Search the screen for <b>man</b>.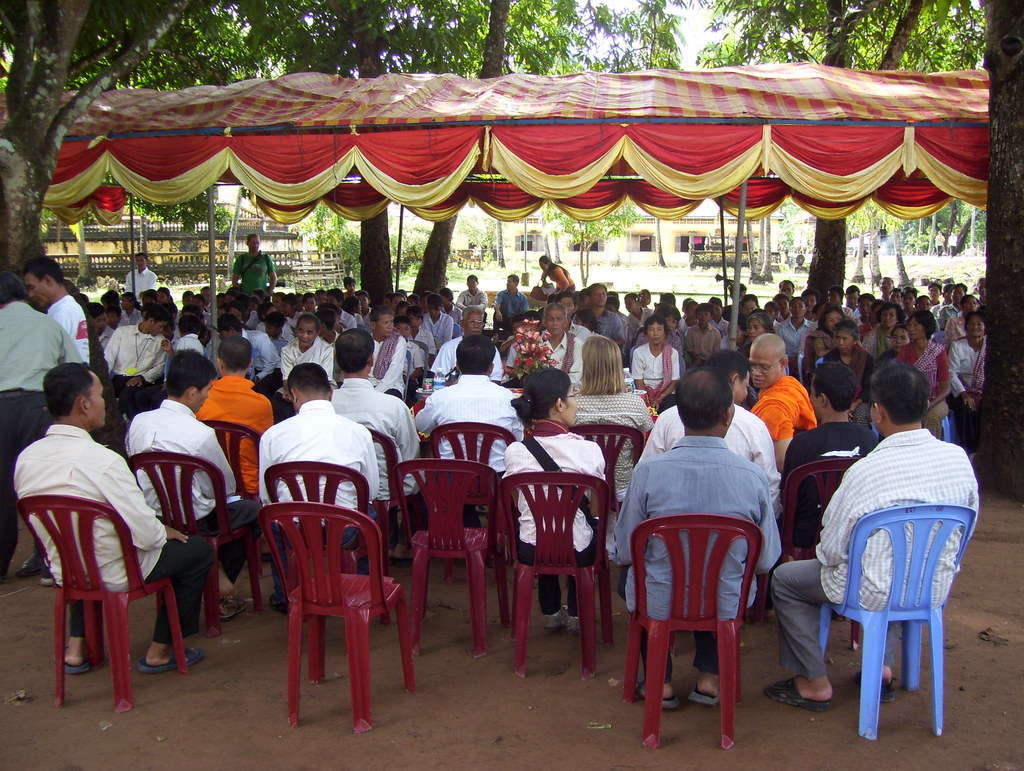
Found at BBox(329, 329, 419, 569).
